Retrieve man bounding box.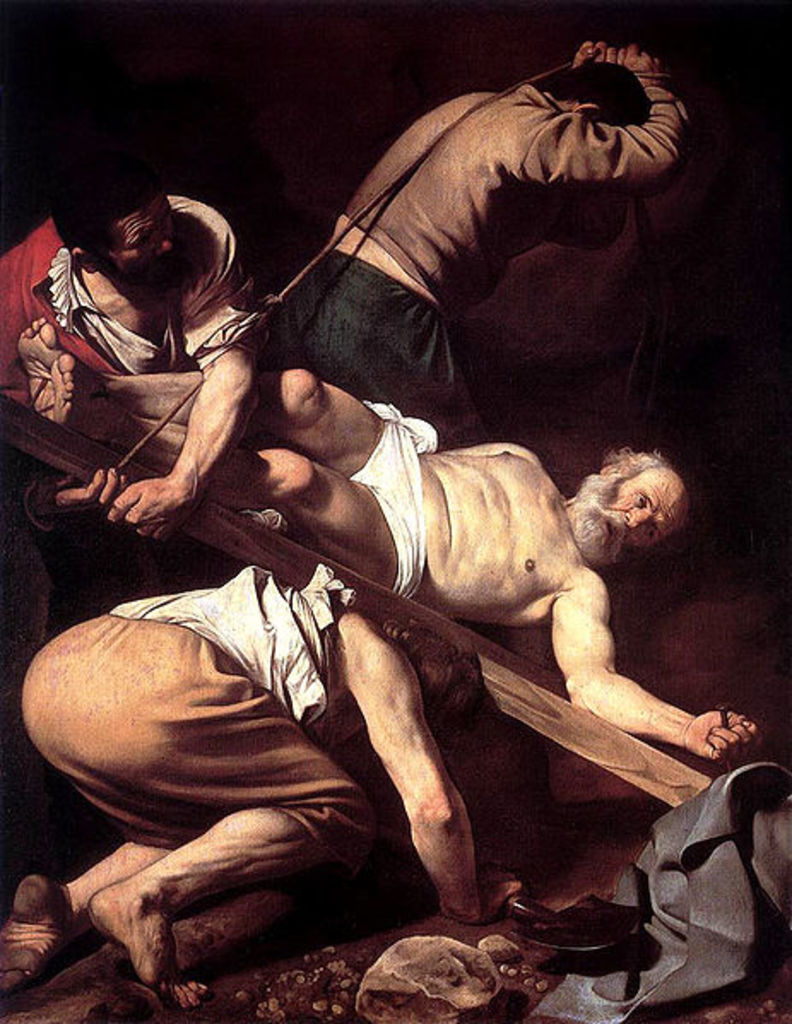
Bounding box: bbox=(216, 26, 736, 497).
